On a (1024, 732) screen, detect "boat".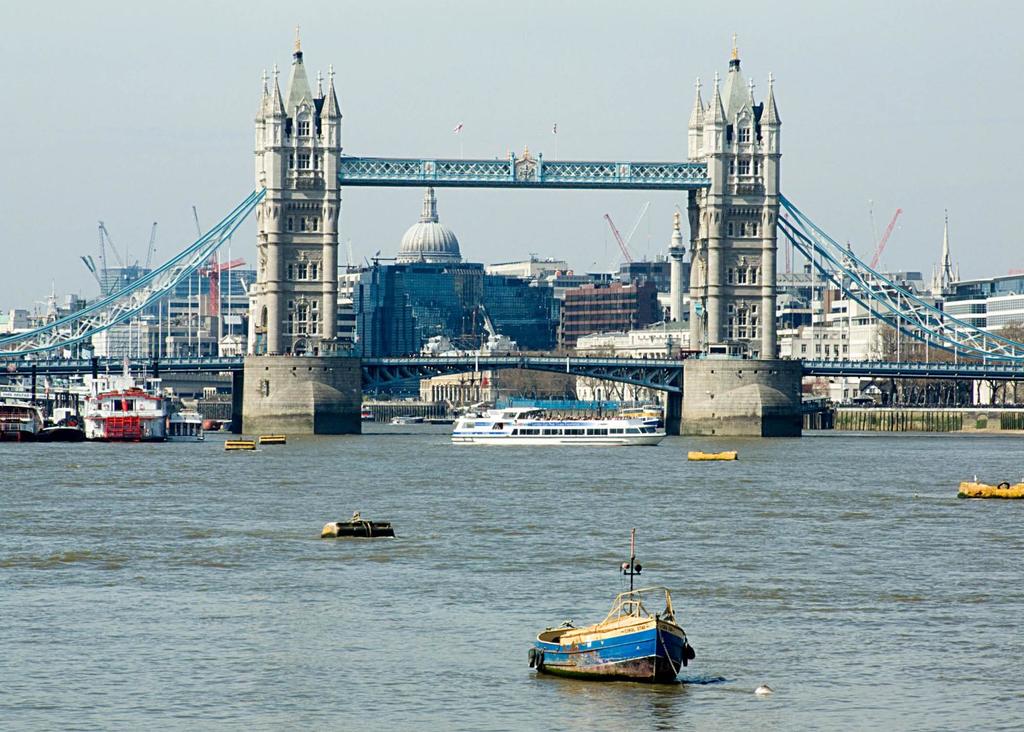
42 408 83 443.
